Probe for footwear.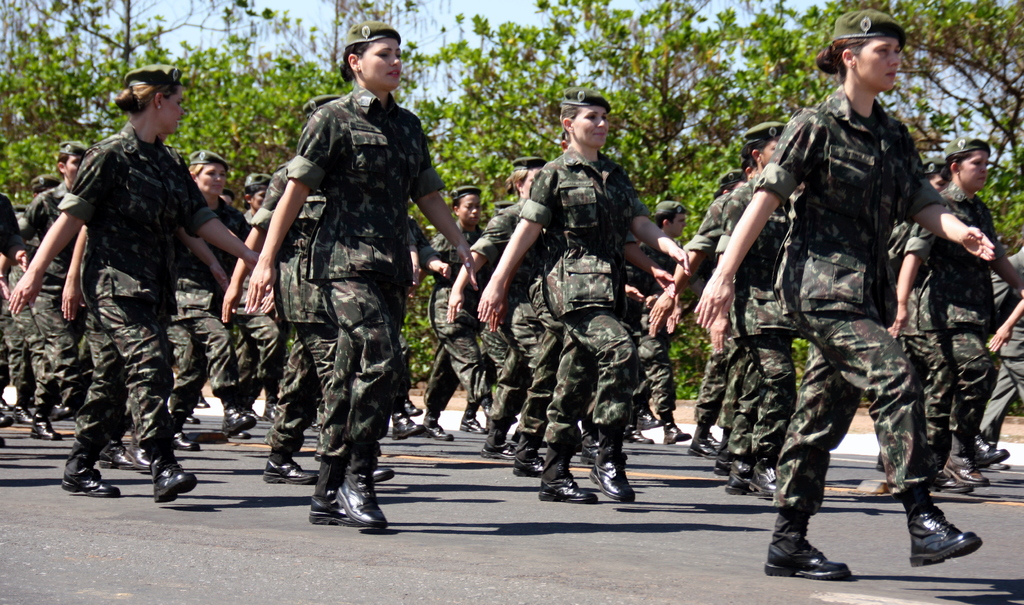
Probe result: 587:453:637:499.
